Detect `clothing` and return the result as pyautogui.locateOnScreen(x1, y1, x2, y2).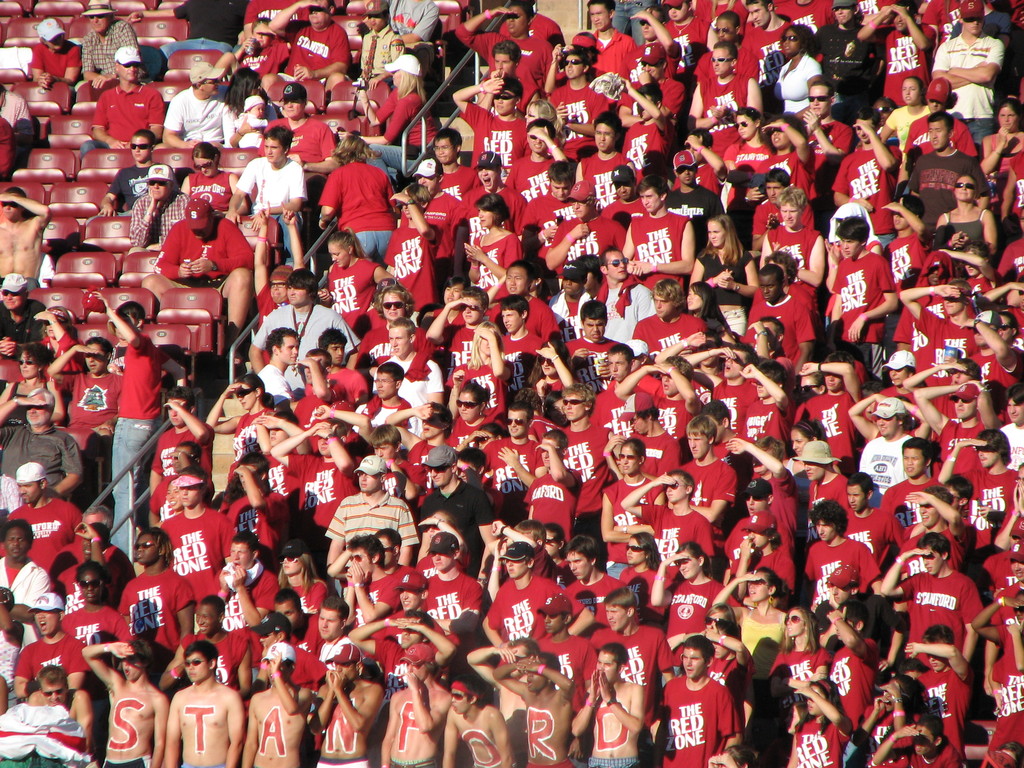
pyautogui.locateOnScreen(772, 49, 825, 119).
